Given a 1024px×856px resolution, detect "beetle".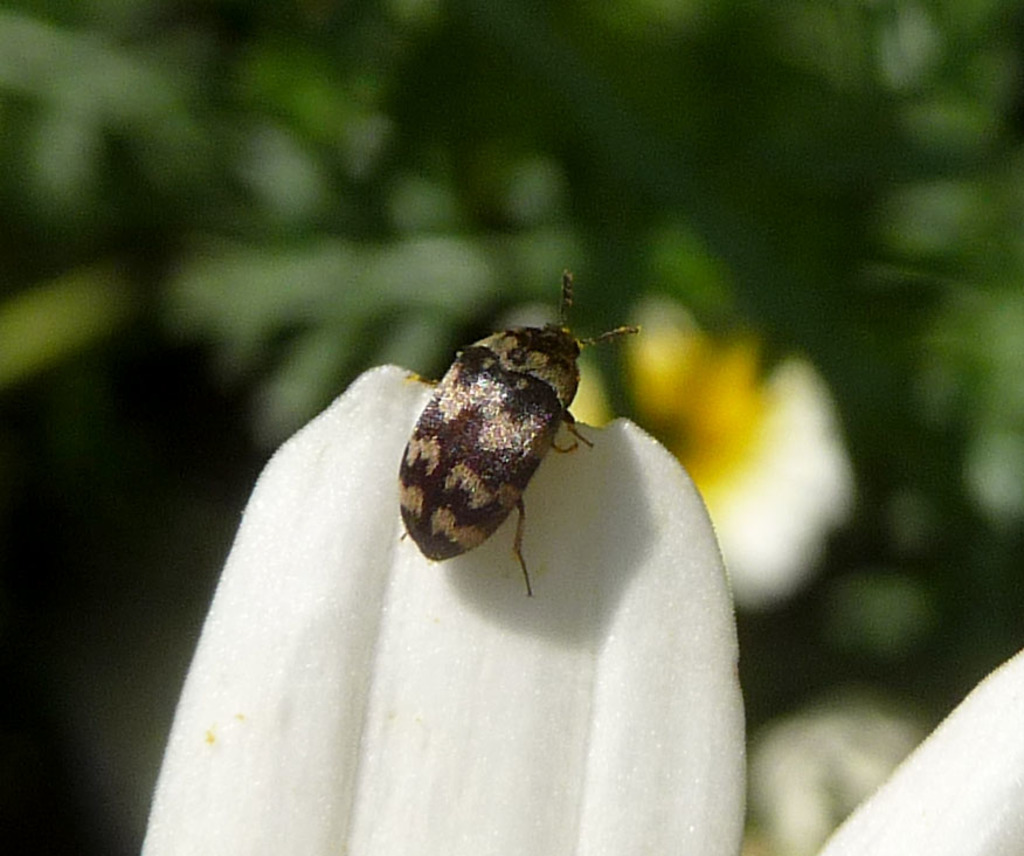
x1=368 y1=302 x2=623 y2=598.
